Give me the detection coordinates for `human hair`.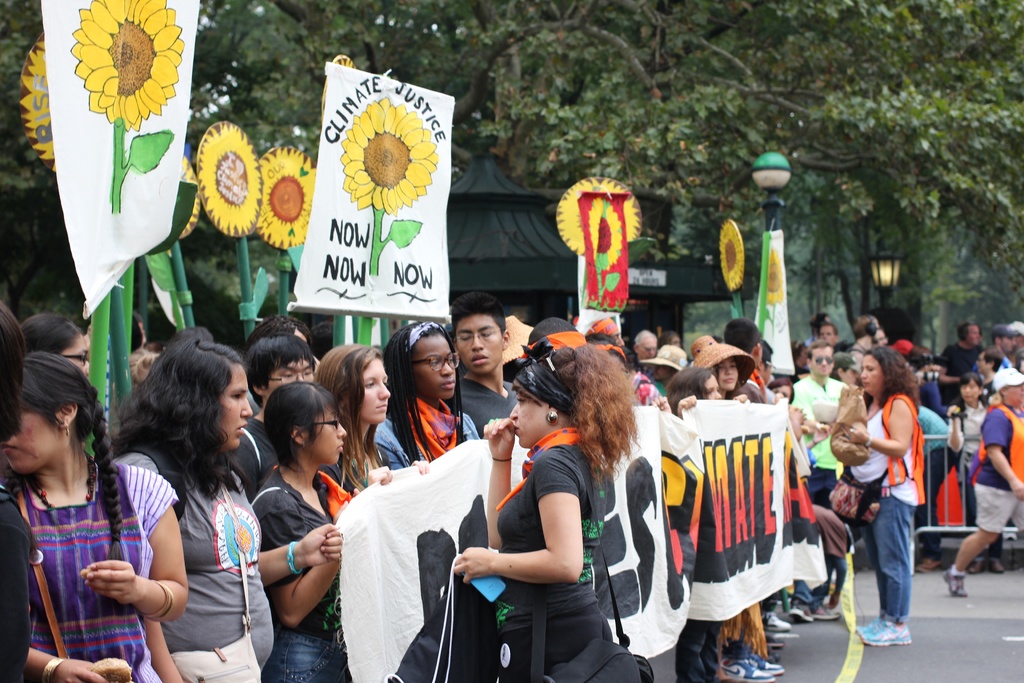
{"left": 379, "top": 318, "right": 461, "bottom": 462}.
